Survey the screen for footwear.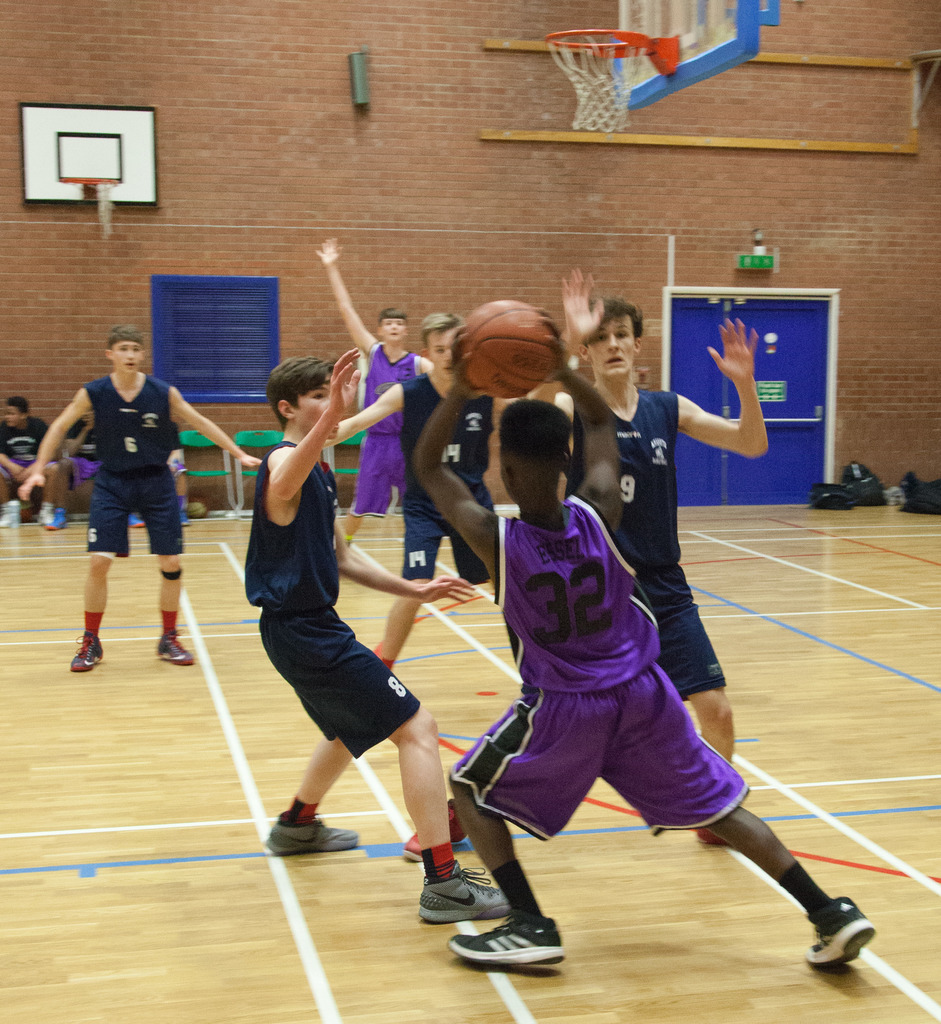
Survey found: rect(47, 507, 66, 531).
